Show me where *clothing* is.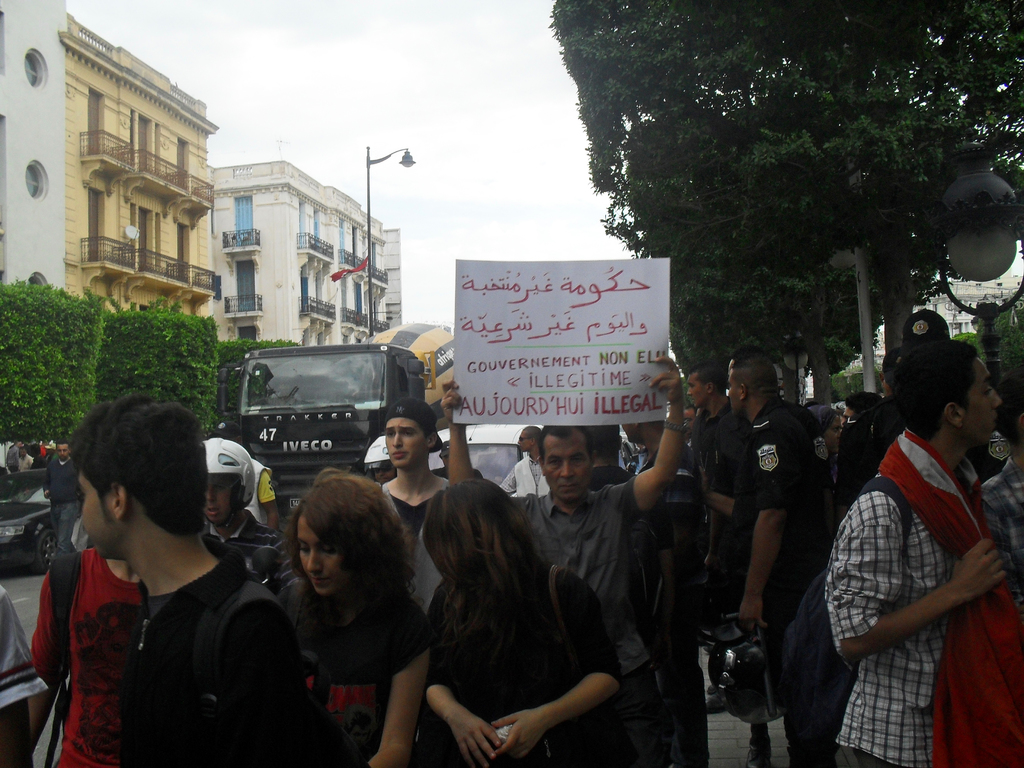
*clothing* is at bbox(468, 467, 674, 767).
